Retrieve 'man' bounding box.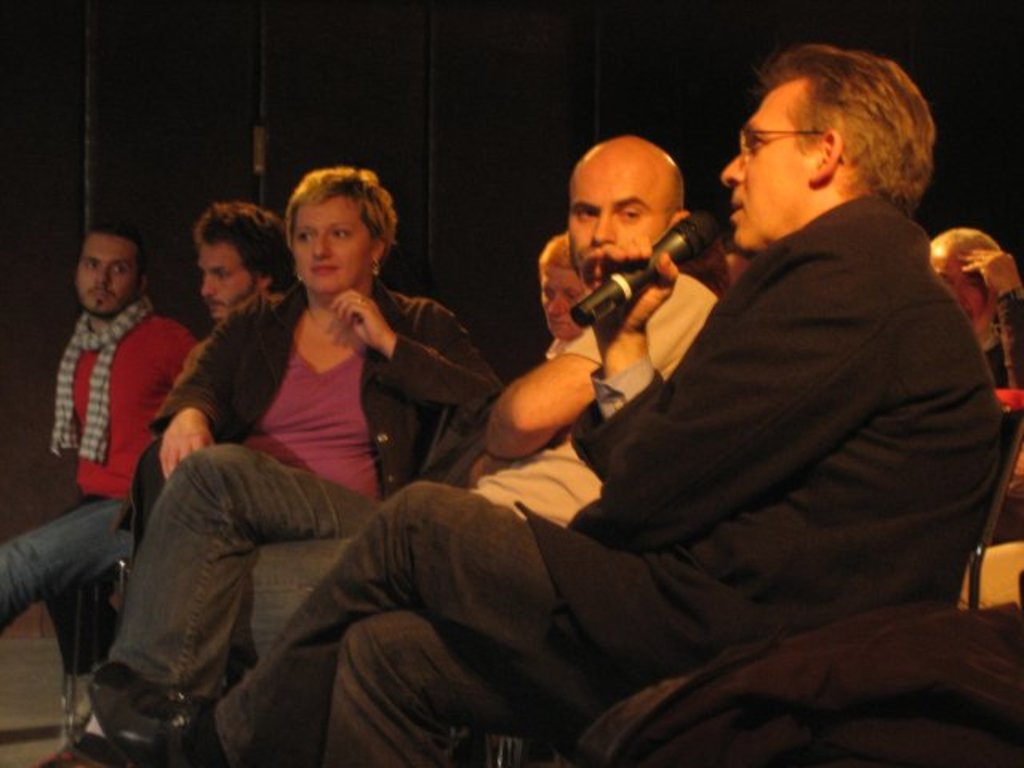
Bounding box: pyautogui.locateOnScreen(226, 102, 952, 747).
